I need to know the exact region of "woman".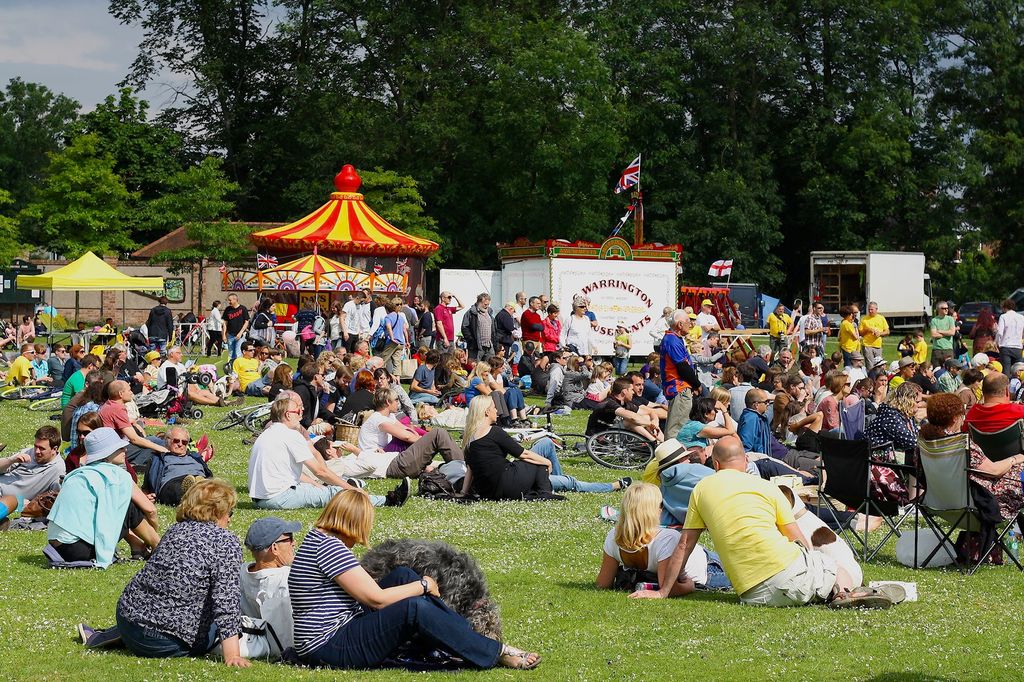
Region: bbox=[541, 305, 561, 354].
